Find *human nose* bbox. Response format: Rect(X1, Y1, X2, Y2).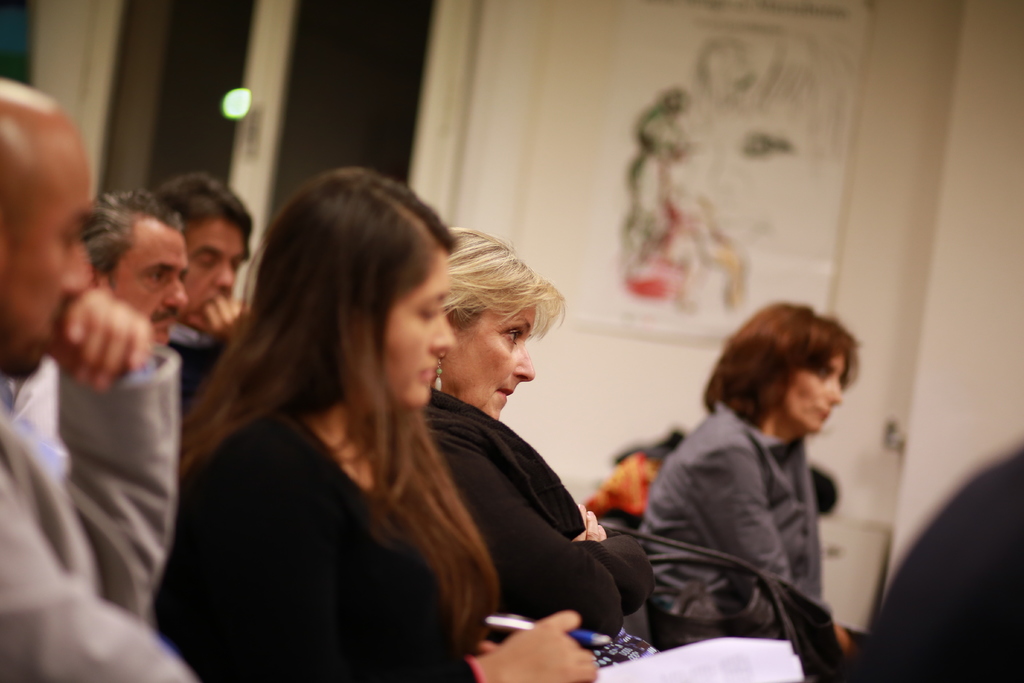
Rect(428, 315, 460, 357).
